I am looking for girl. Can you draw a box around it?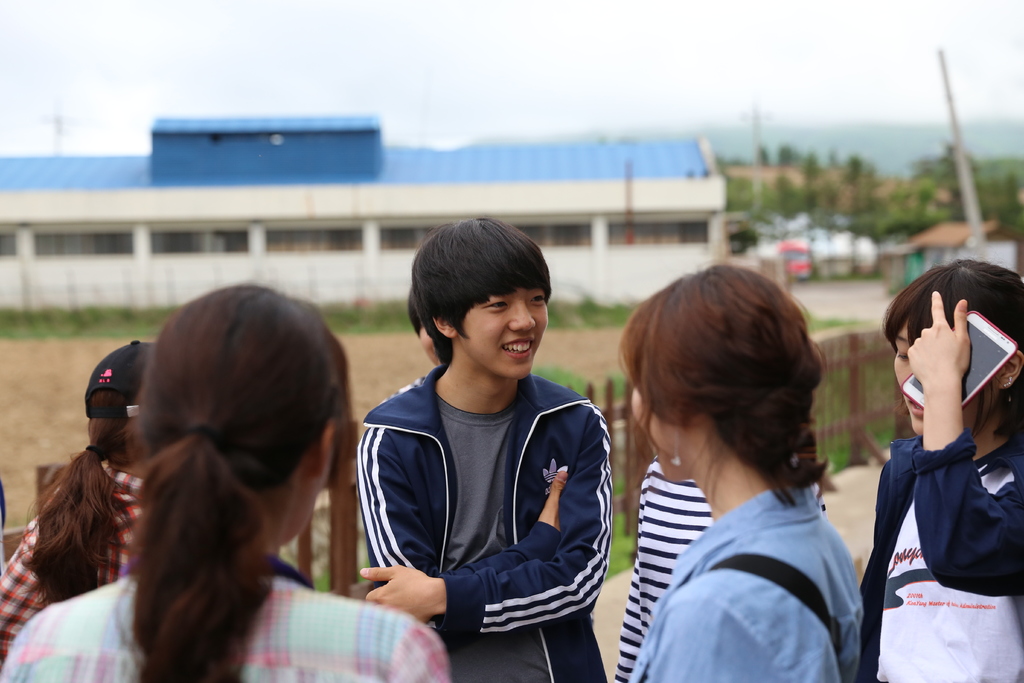
Sure, the bounding box is bbox=(856, 260, 1018, 679).
